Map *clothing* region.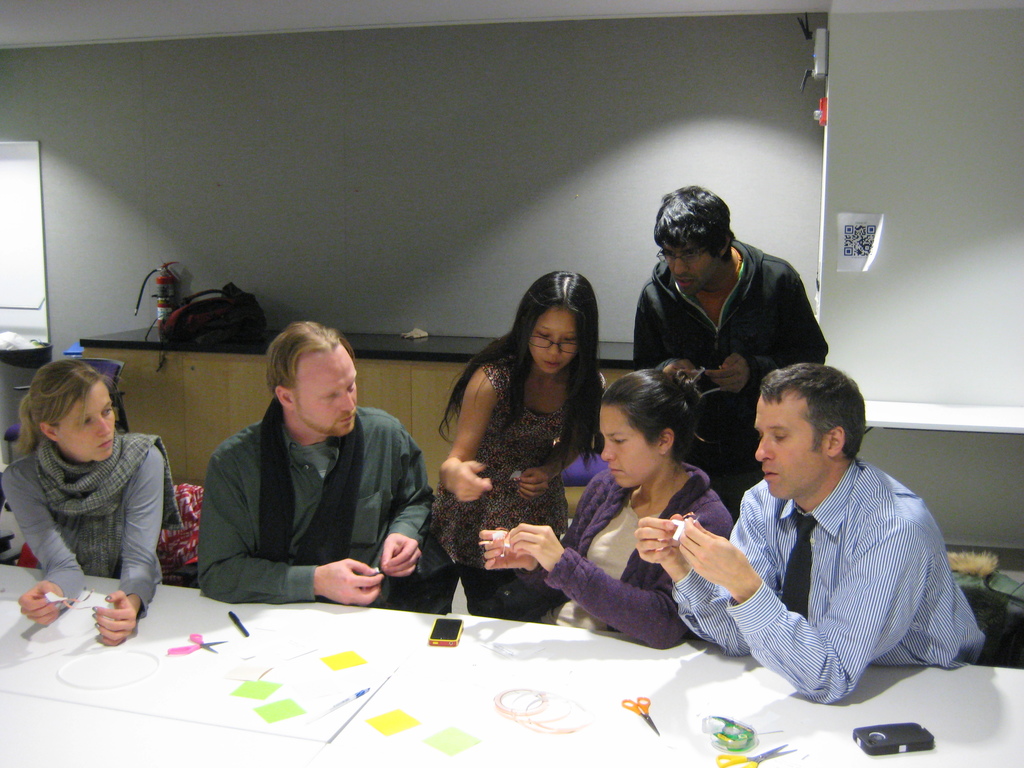
Mapped to detection(539, 460, 730, 653).
